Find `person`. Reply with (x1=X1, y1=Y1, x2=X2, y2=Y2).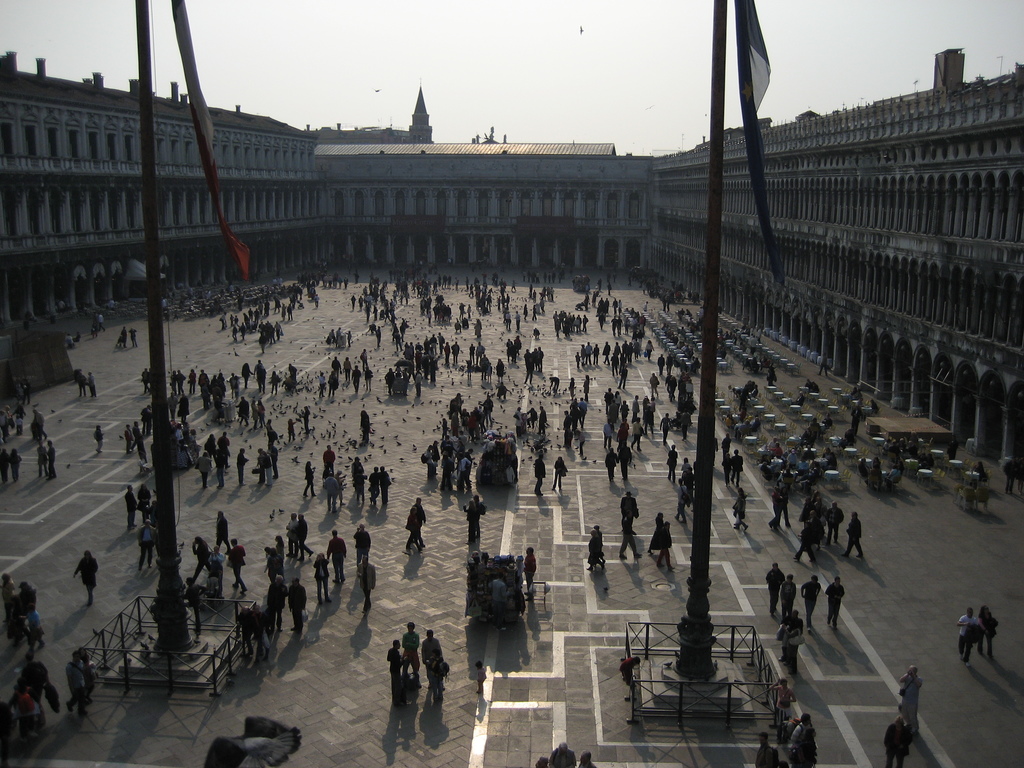
(x1=778, y1=607, x2=804, y2=676).
